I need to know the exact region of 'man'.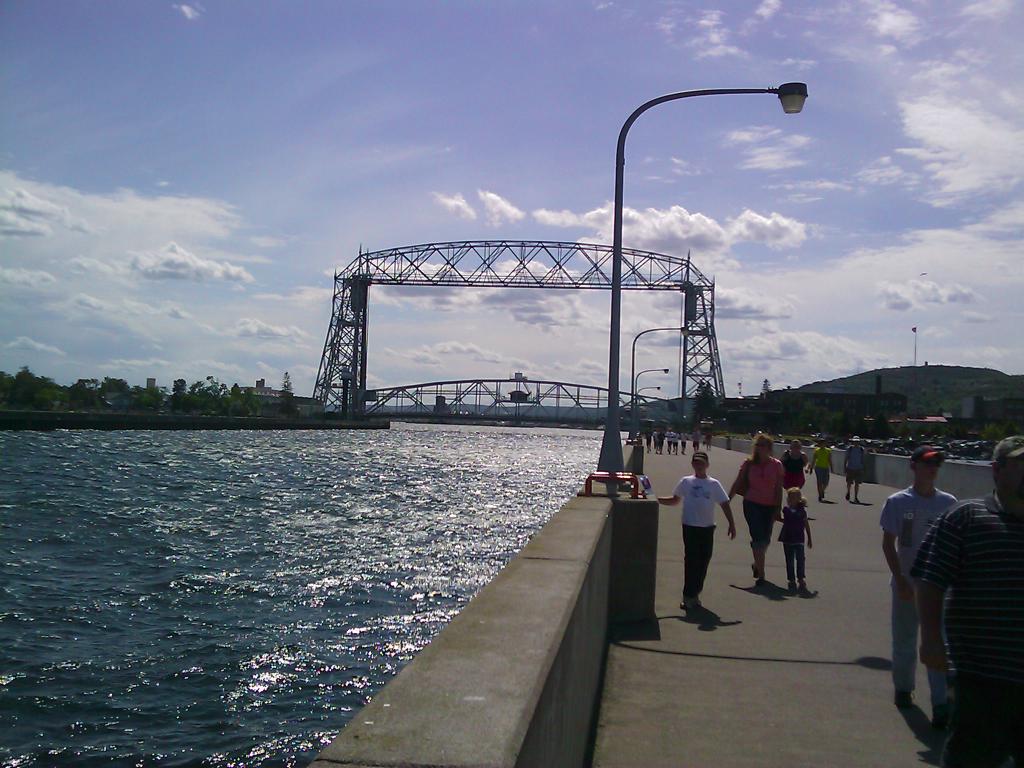
Region: box(681, 467, 742, 628).
